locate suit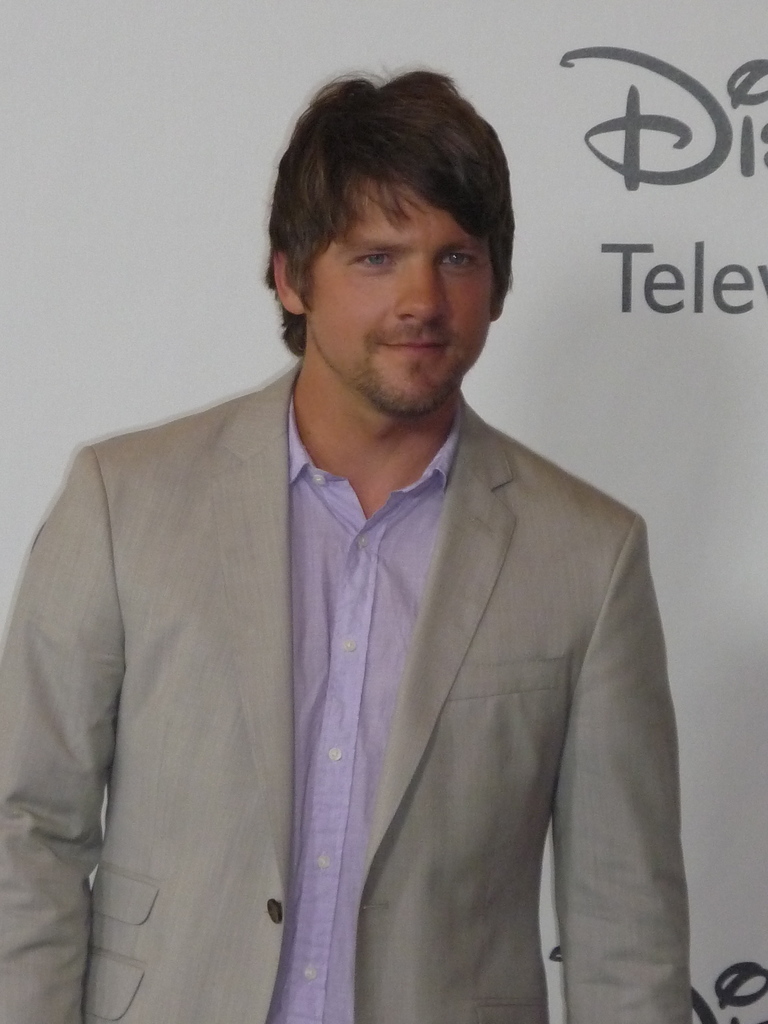
[37,175,682,1023]
